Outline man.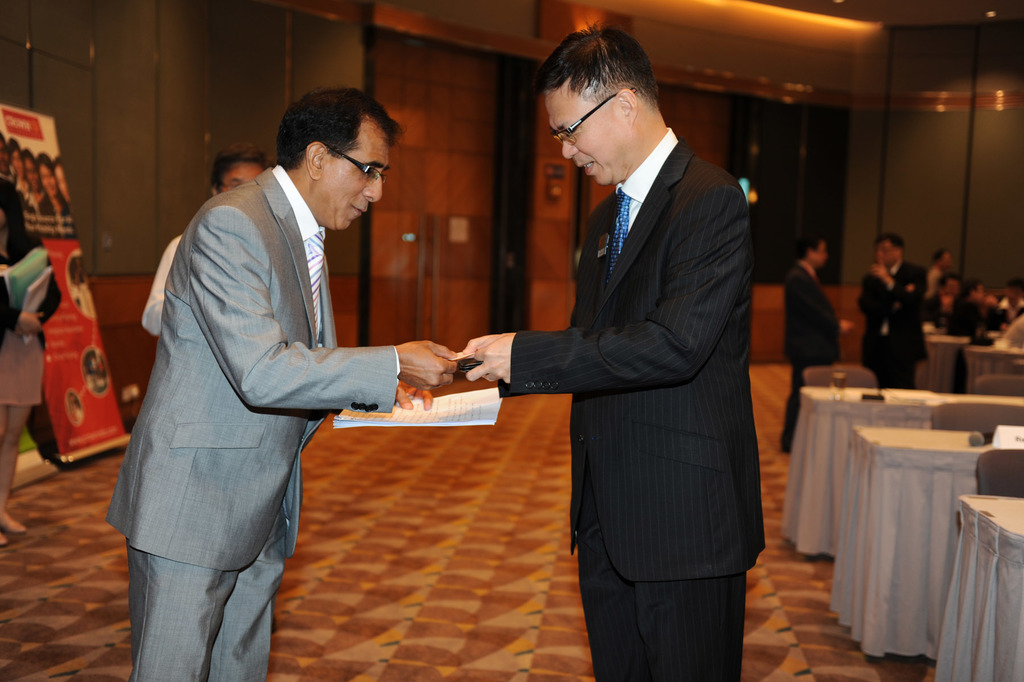
Outline: l=111, t=67, r=438, b=655.
